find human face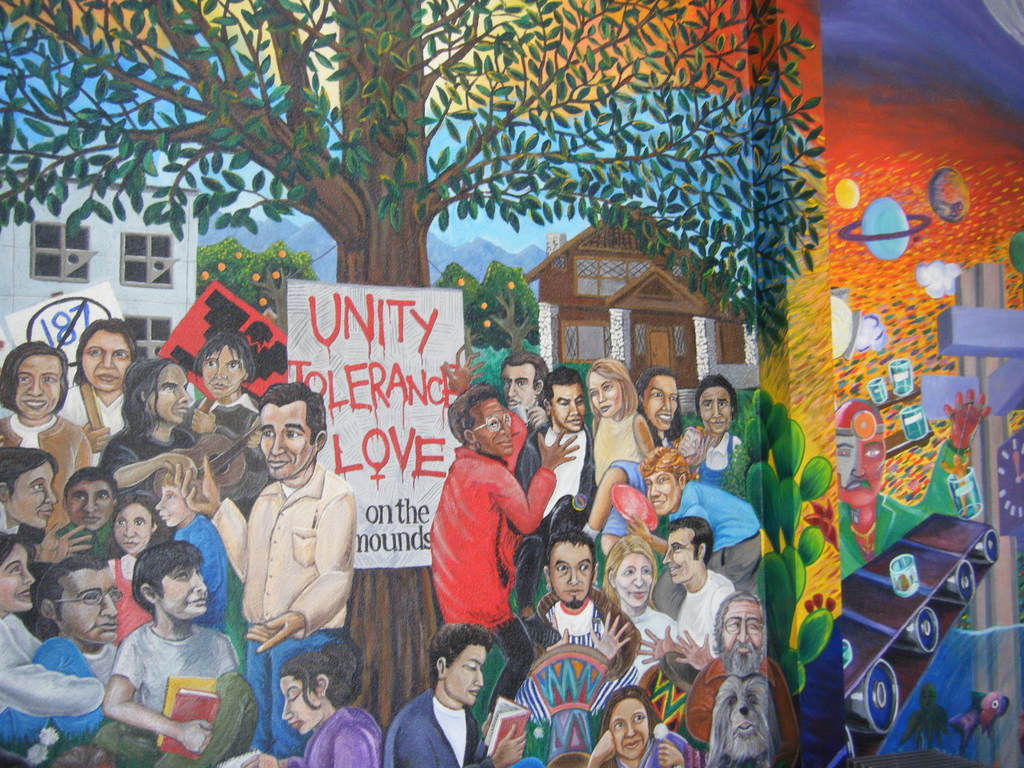
(x1=70, y1=485, x2=112, y2=529)
